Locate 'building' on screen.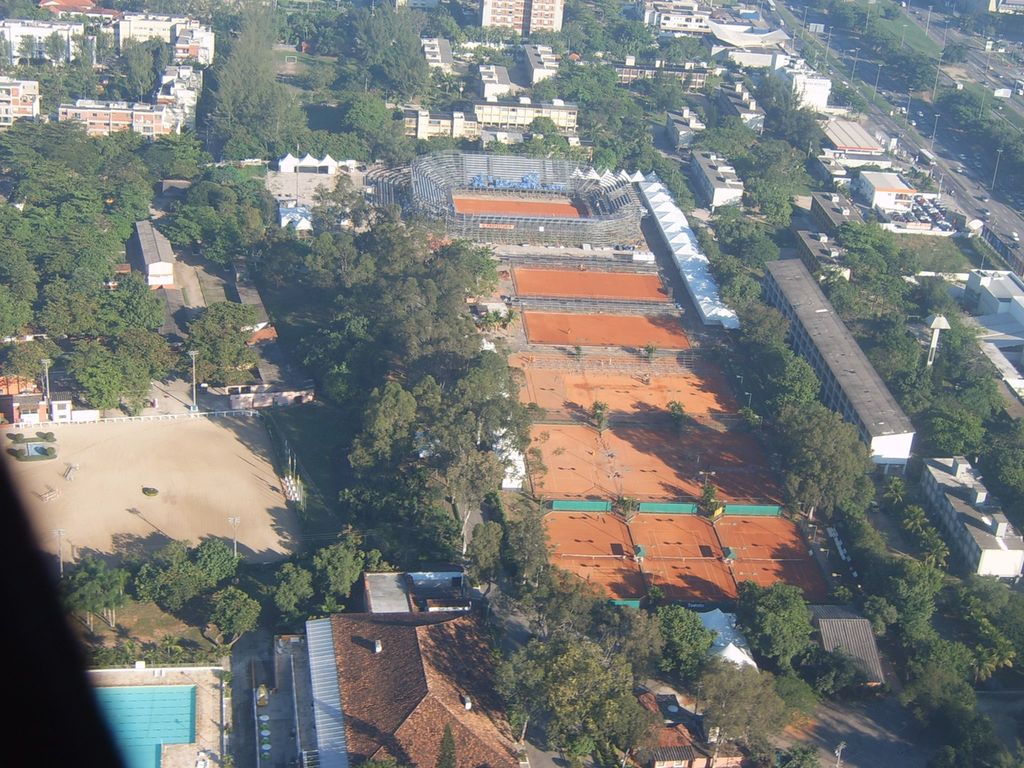
On screen at bbox=(914, 456, 1023, 593).
